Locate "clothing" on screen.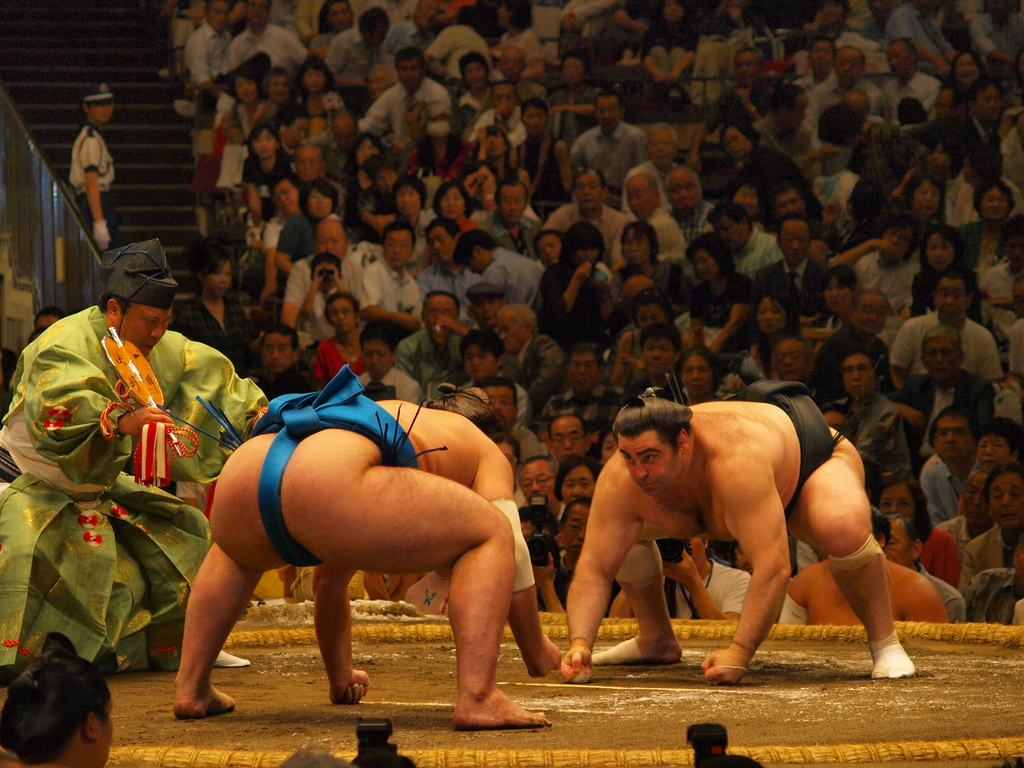
On screen at Rect(499, 27, 542, 69).
